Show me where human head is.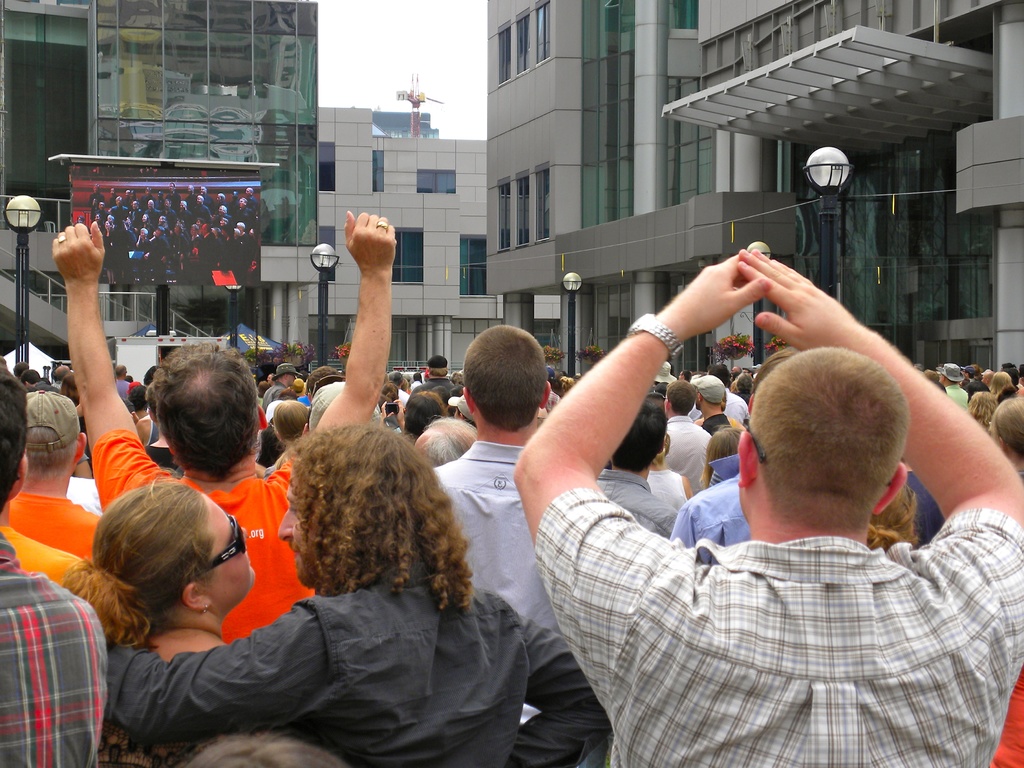
human head is at left=422, top=353, right=454, bottom=373.
